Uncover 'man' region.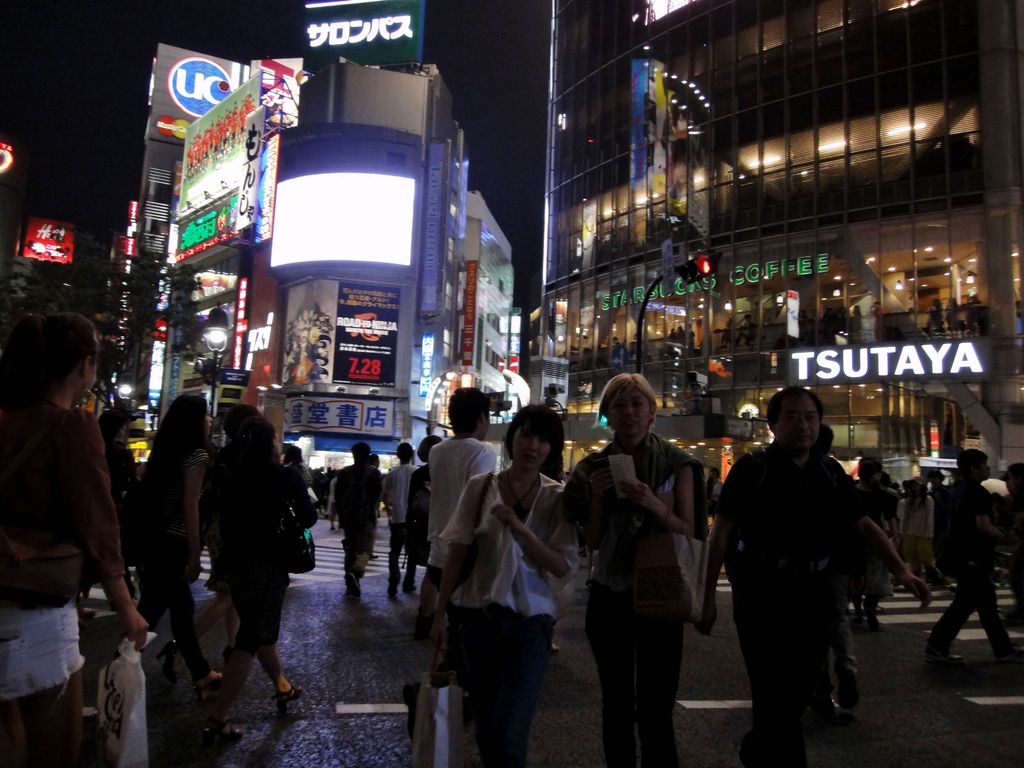
Uncovered: [x1=1002, y1=463, x2=1023, y2=611].
